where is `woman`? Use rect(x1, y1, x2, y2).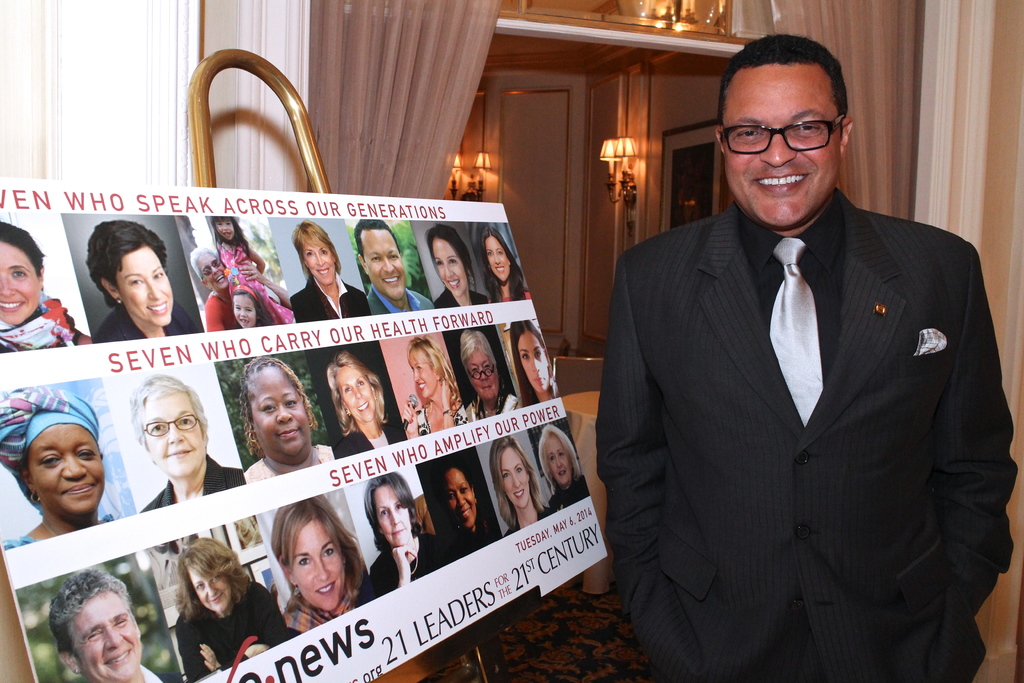
rect(129, 370, 247, 511).
